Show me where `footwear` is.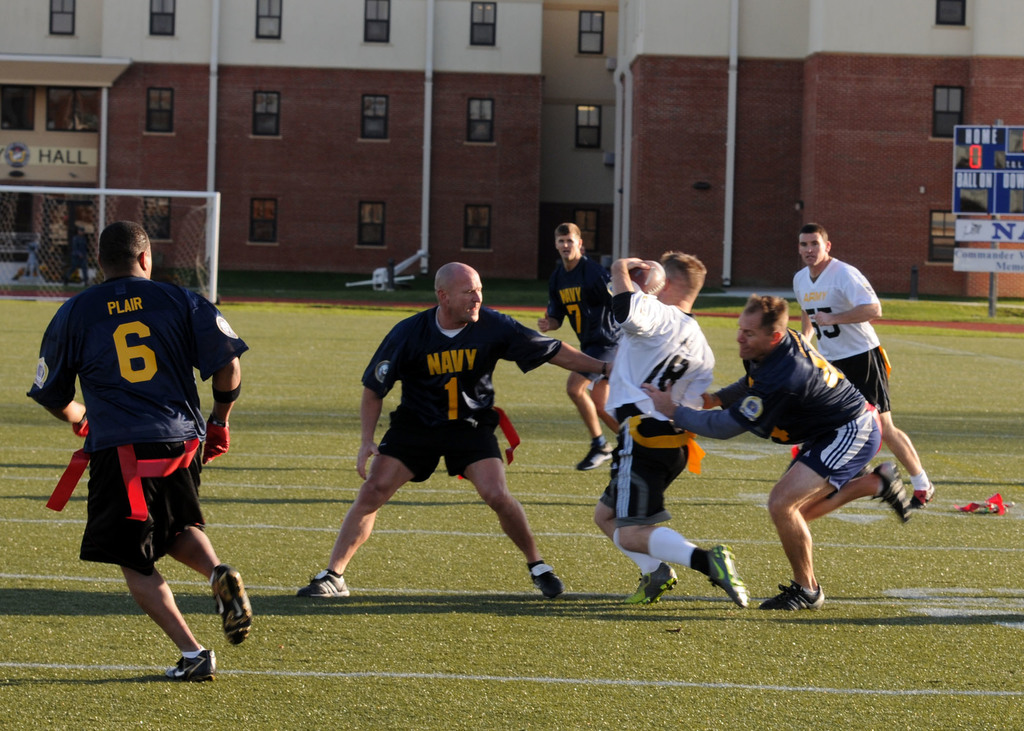
`footwear` is at {"x1": 754, "y1": 580, "x2": 829, "y2": 612}.
